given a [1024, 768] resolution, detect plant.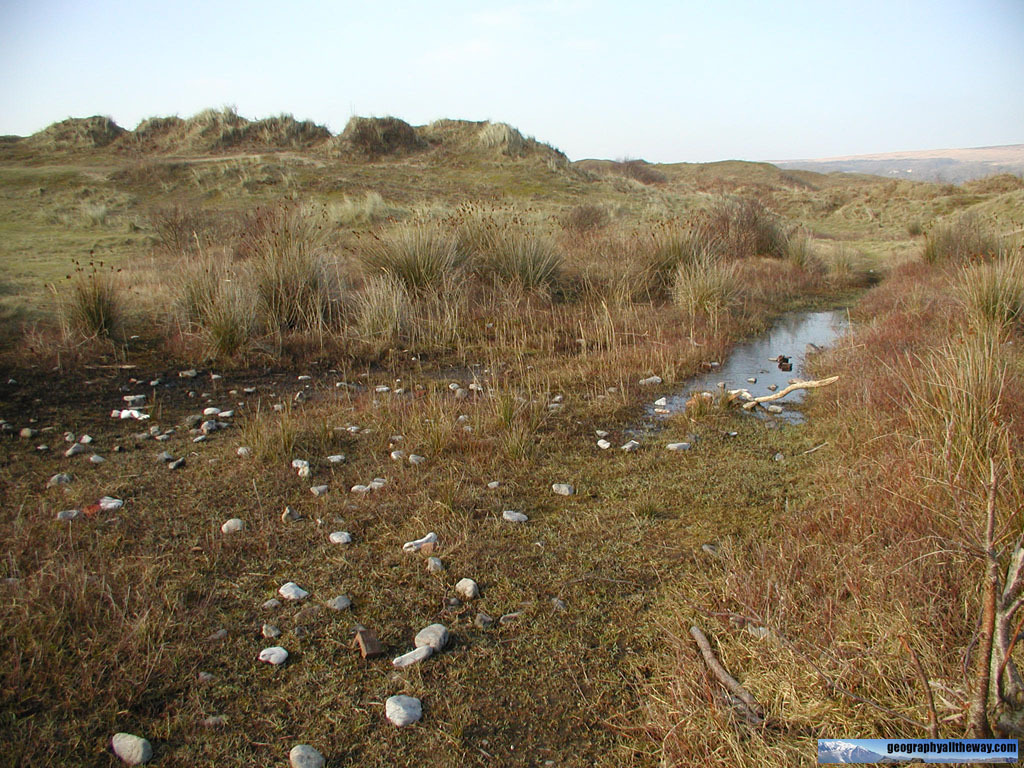
box=[16, 243, 142, 367].
